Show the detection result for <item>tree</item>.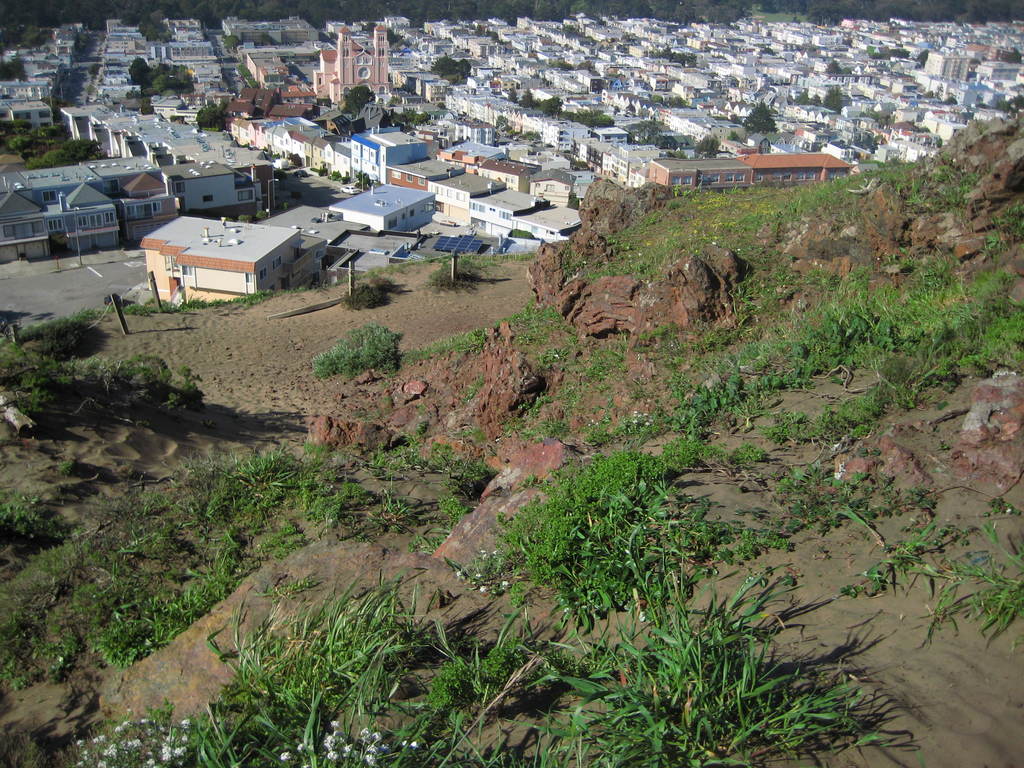
(x1=542, y1=96, x2=563, y2=118).
